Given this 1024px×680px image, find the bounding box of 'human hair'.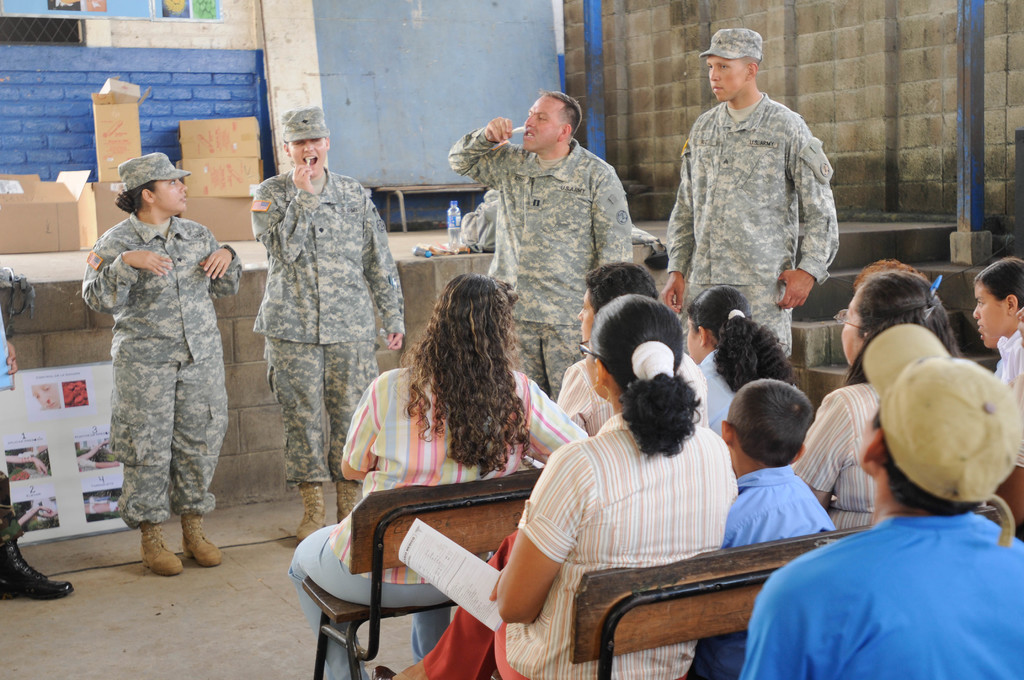
rect(588, 293, 702, 460).
